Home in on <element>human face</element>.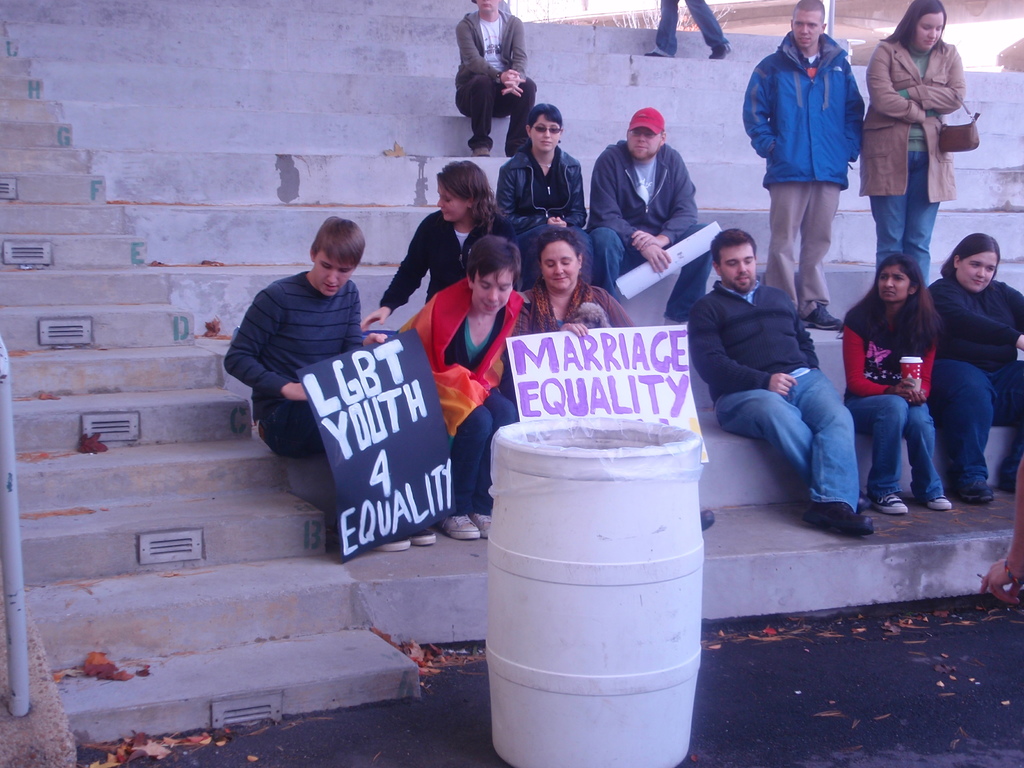
Homed in at 956,250,997,296.
